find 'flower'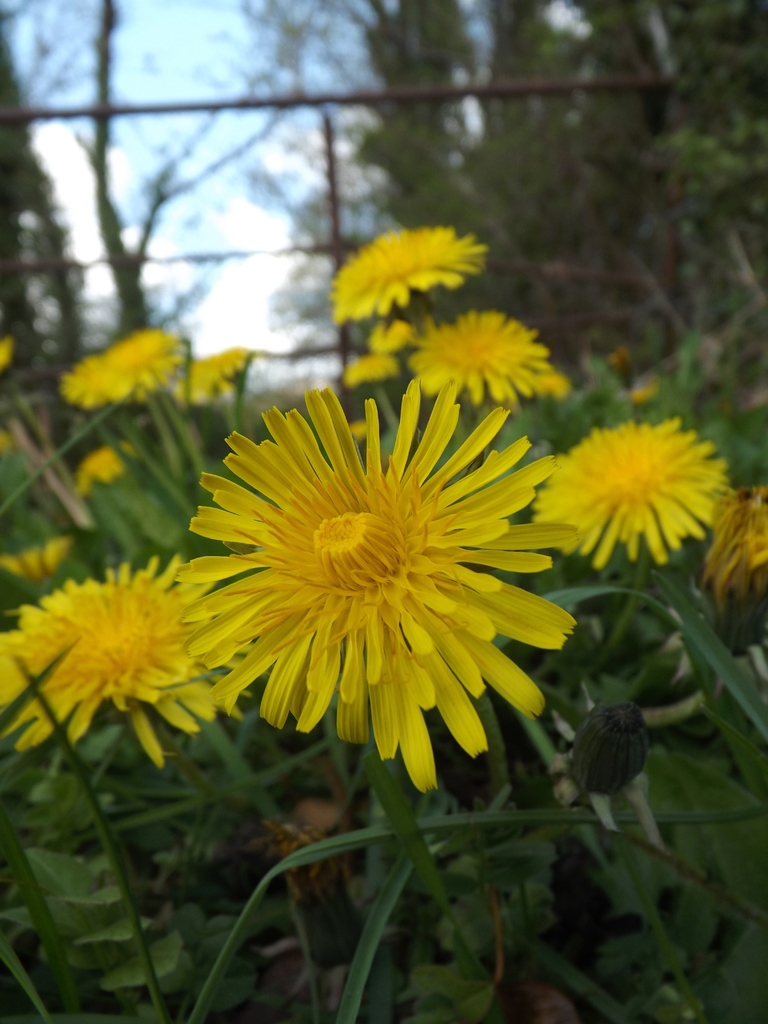
694/488/767/659
